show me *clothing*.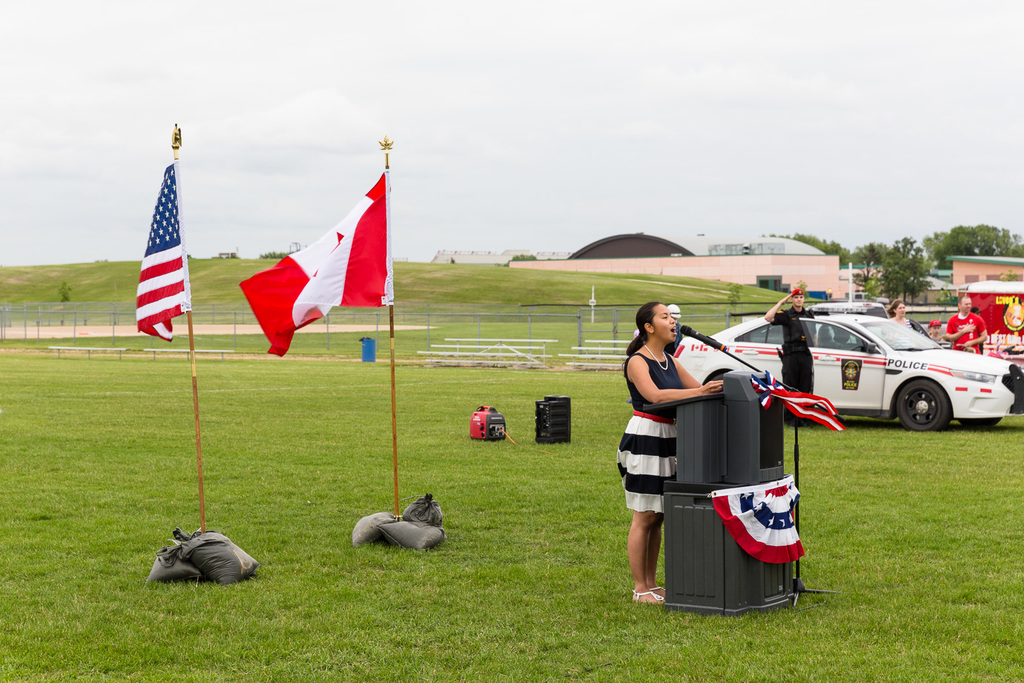
*clothing* is here: (769,302,817,393).
